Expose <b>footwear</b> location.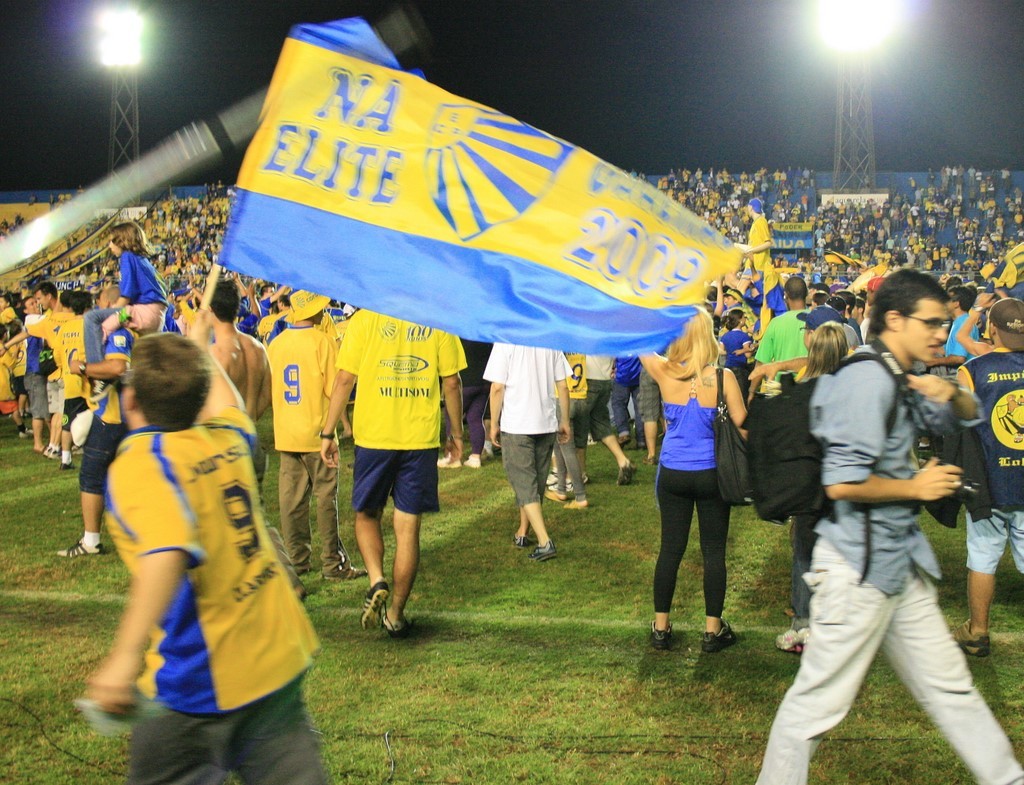
Exposed at bbox=(700, 622, 740, 655).
